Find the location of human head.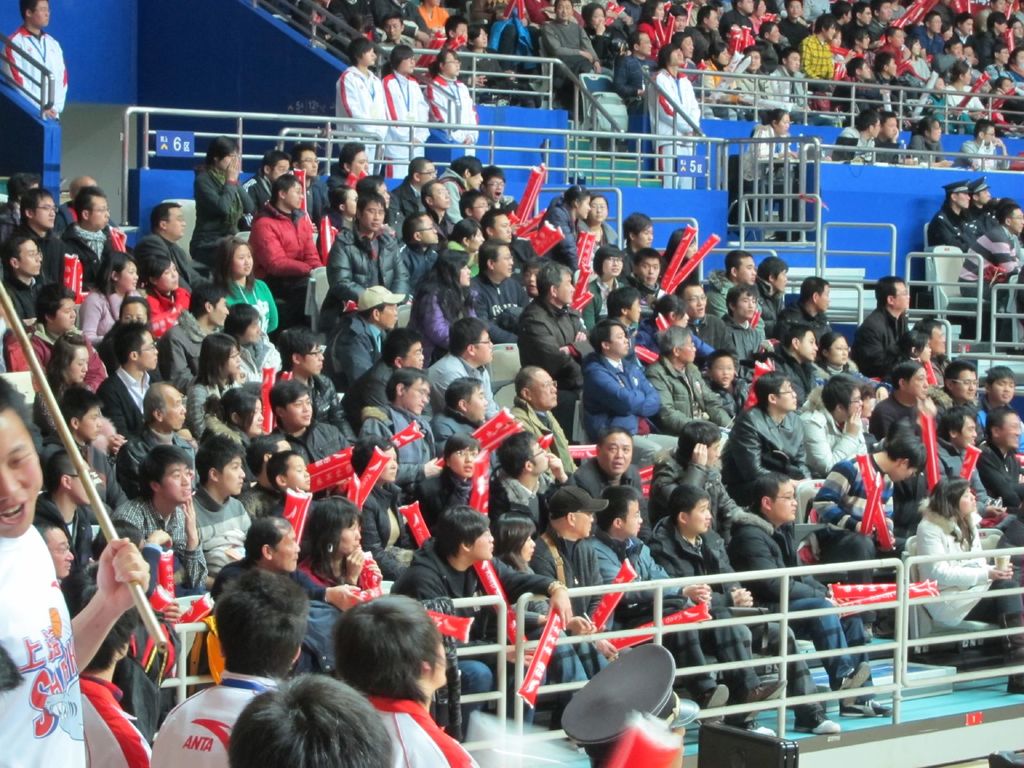
Location: [854,0,873,29].
